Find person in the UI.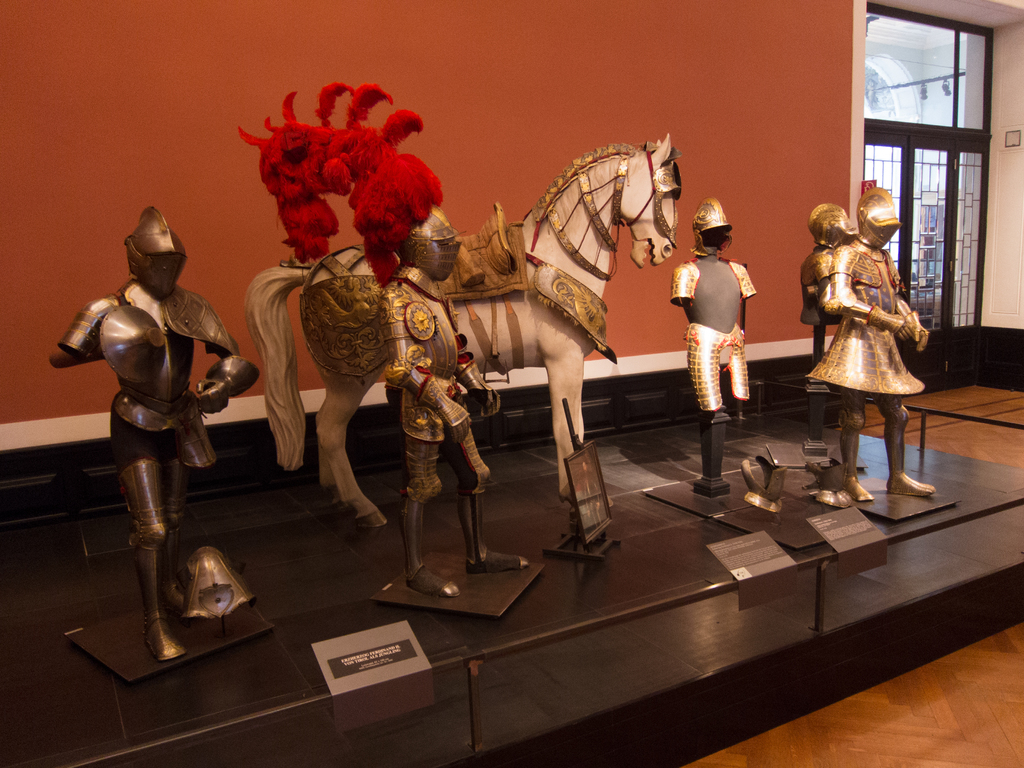
UI element at 801 202 858 454.
